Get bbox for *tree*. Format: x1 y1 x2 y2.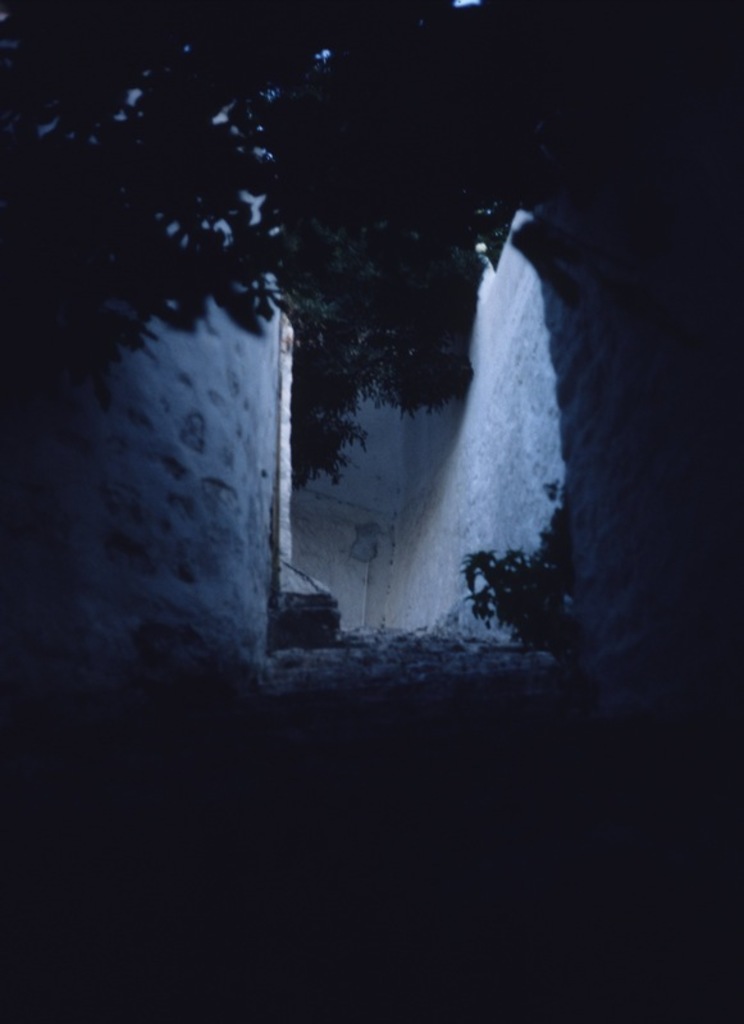
273 186 484 503.
